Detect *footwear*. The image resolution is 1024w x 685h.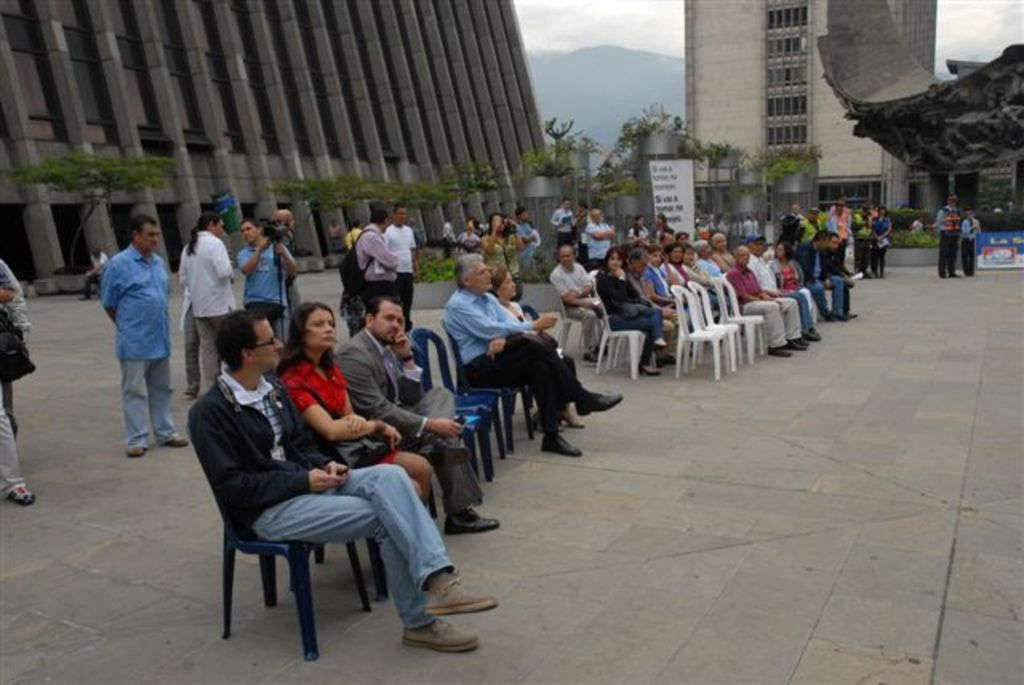
locate(126, 429, 146, 461).
